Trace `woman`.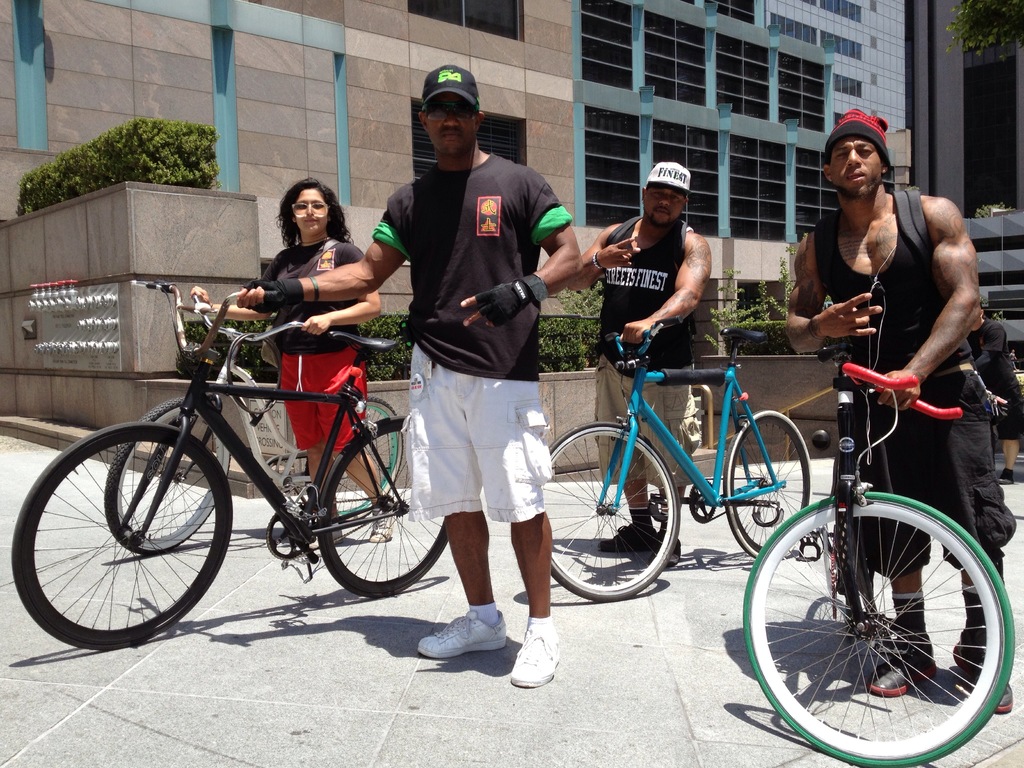
Traced to (191,177,382,555).
